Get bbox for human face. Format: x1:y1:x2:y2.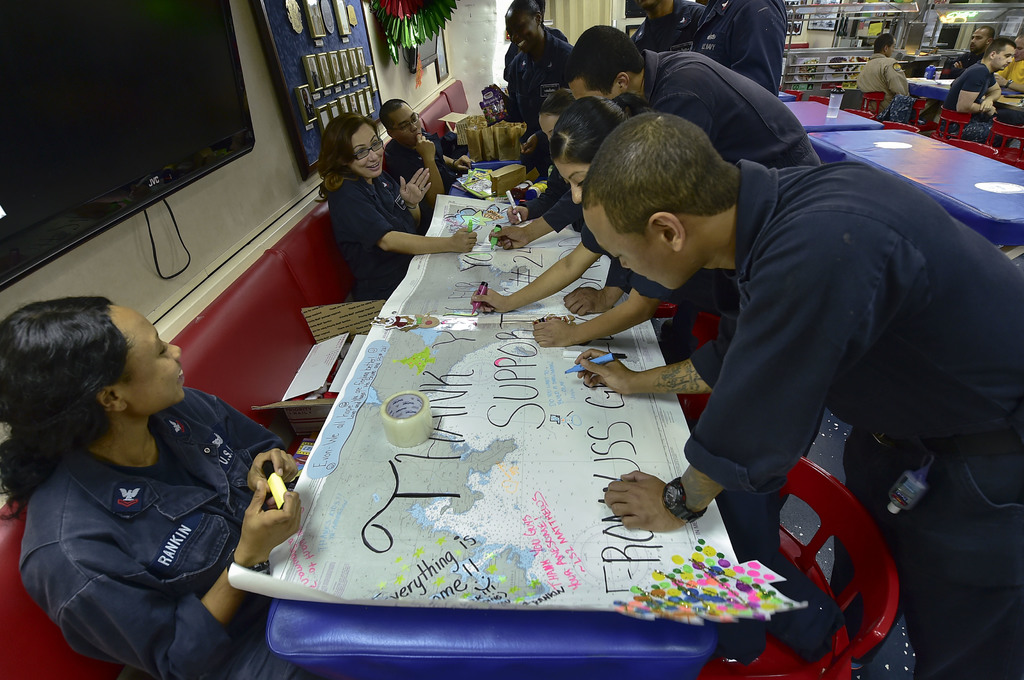
119:296:190:406.
